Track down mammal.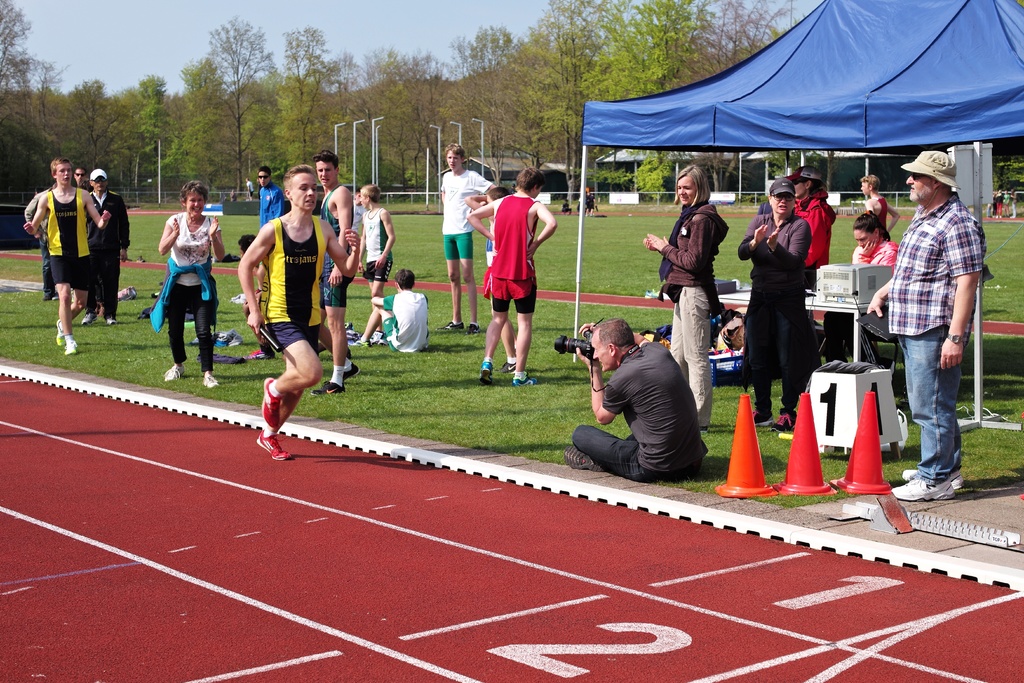
Tracked to (1006, 191, 1007, 212).
